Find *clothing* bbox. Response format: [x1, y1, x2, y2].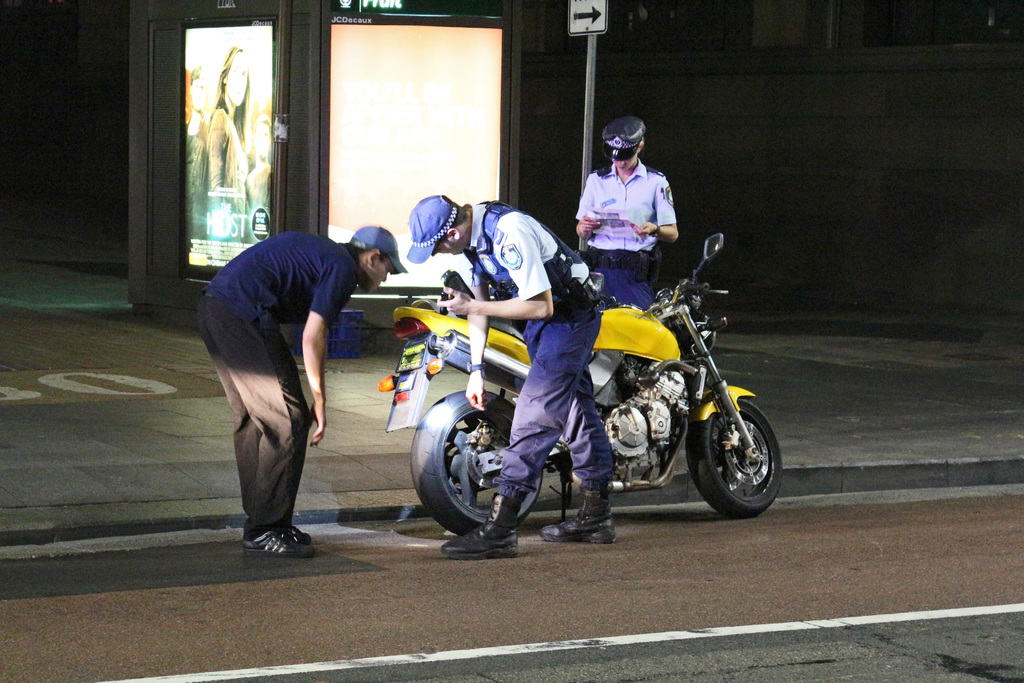
[180, 124, 211, 239].
